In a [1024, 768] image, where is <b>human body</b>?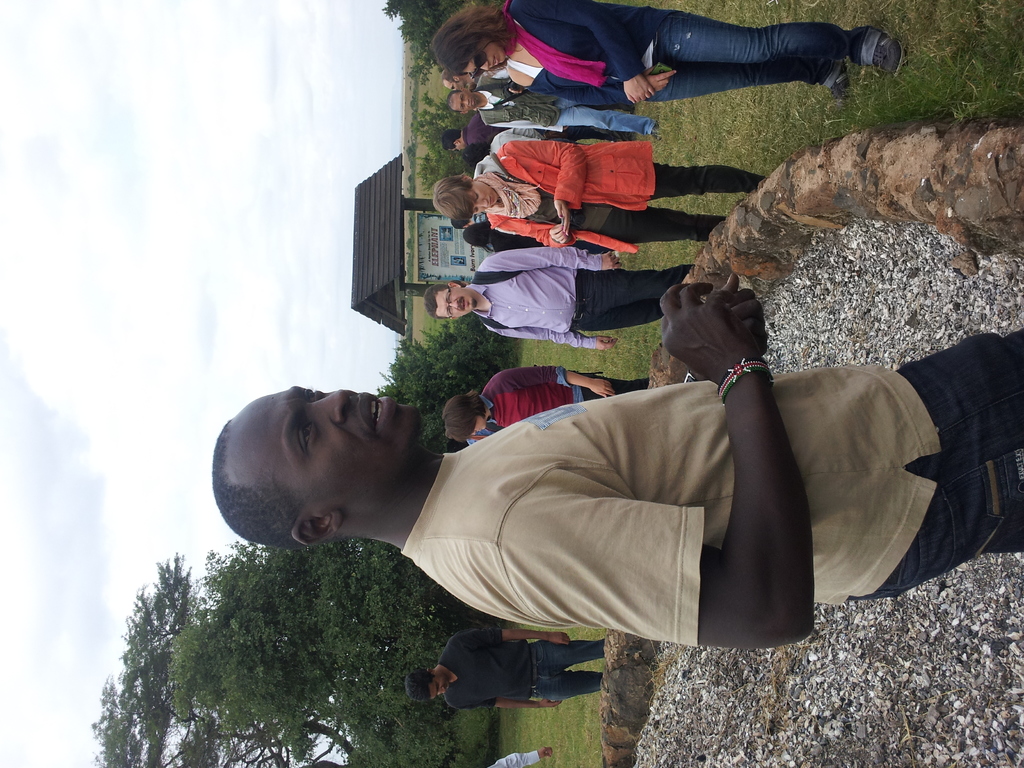
locate(212, 282, 1023, 650).
